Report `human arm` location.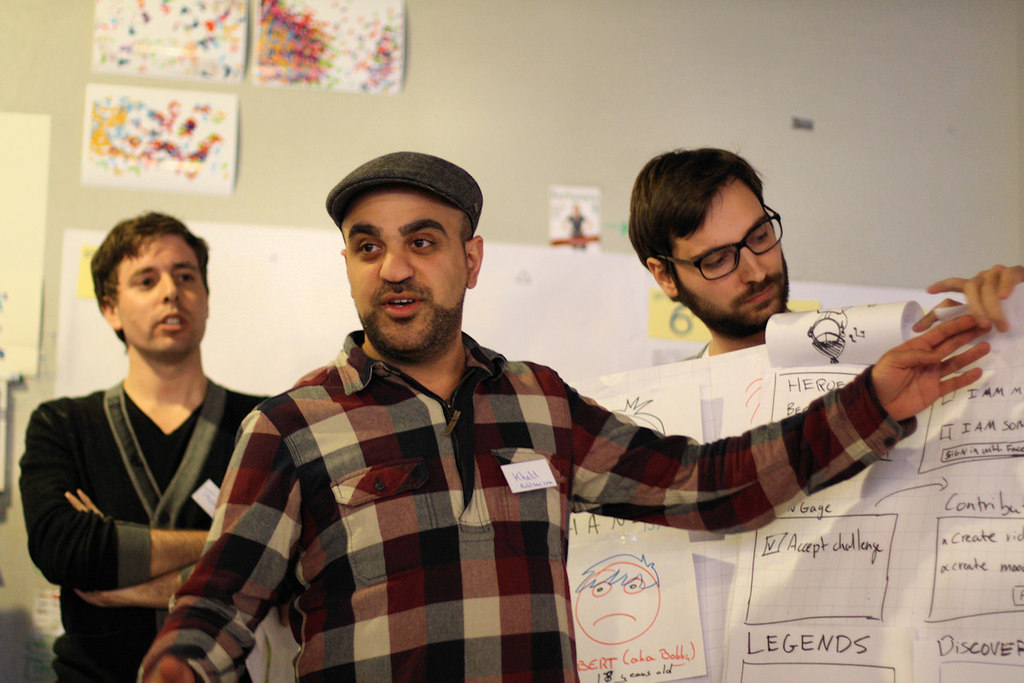
Report: (9,400,218,591).
